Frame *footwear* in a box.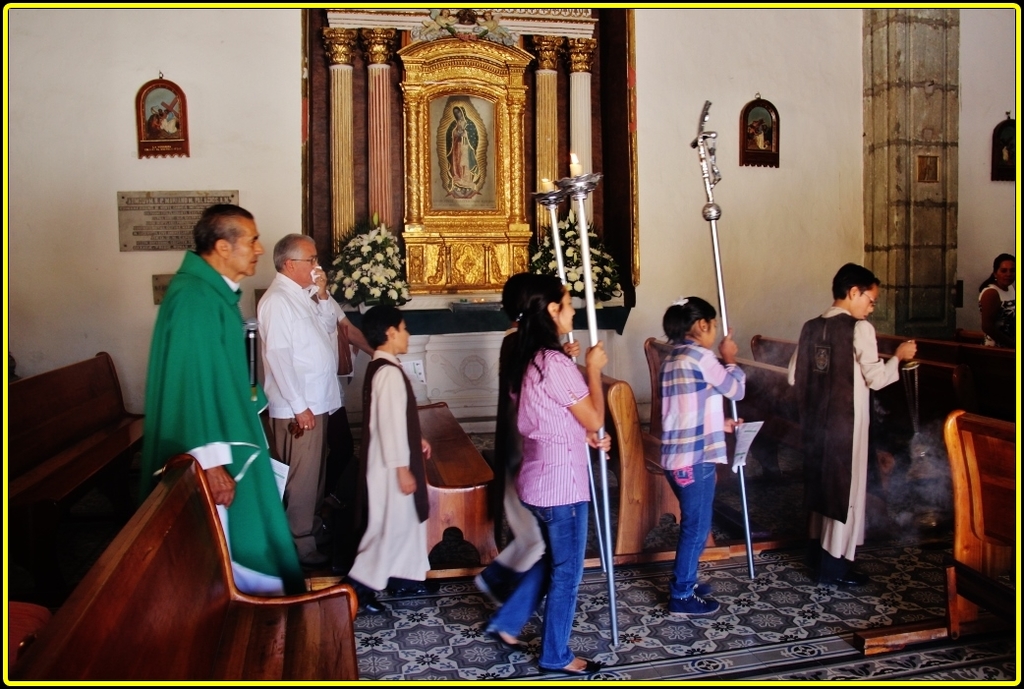
Rect(489, 626, 524, 654).
